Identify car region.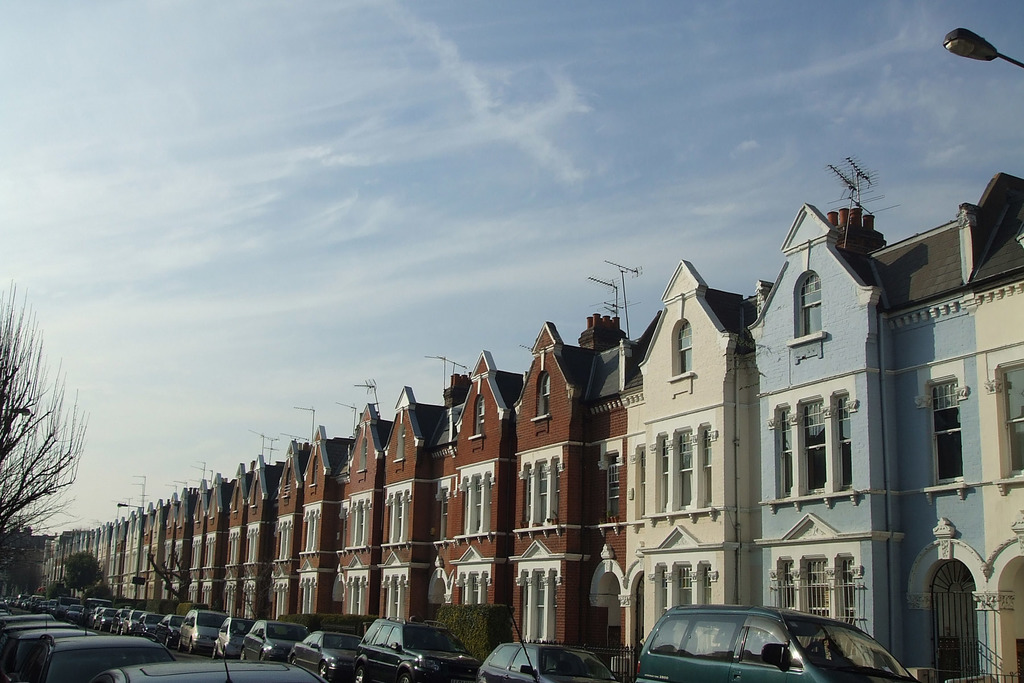
Region: (1, 637, 179, 680).
